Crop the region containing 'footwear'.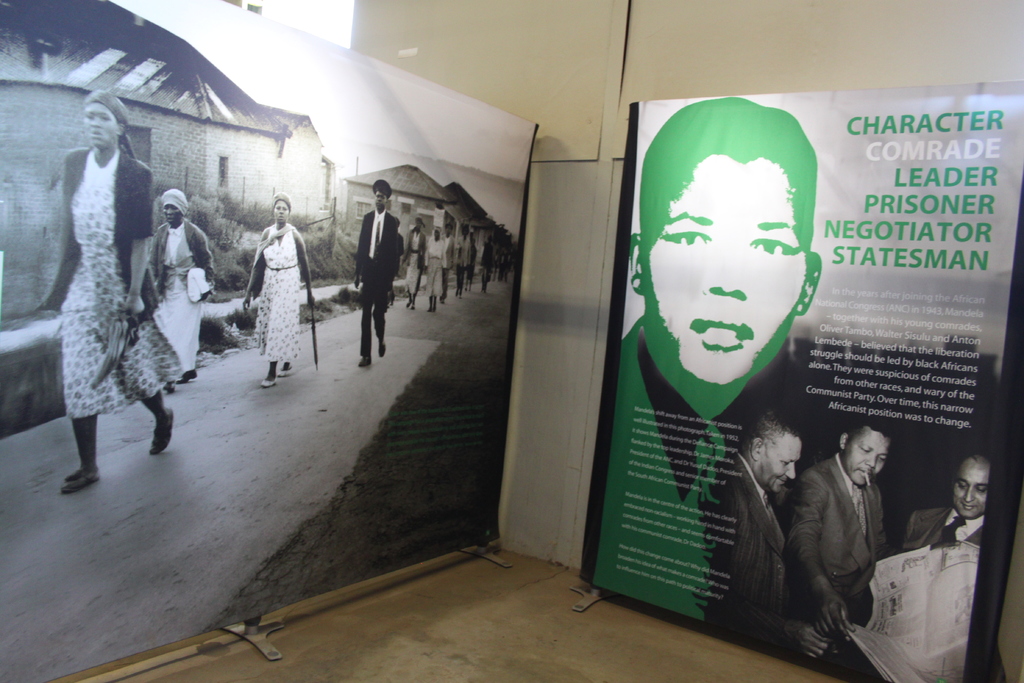
Crop region: left=429, top=296, right=431, bottom=309.
